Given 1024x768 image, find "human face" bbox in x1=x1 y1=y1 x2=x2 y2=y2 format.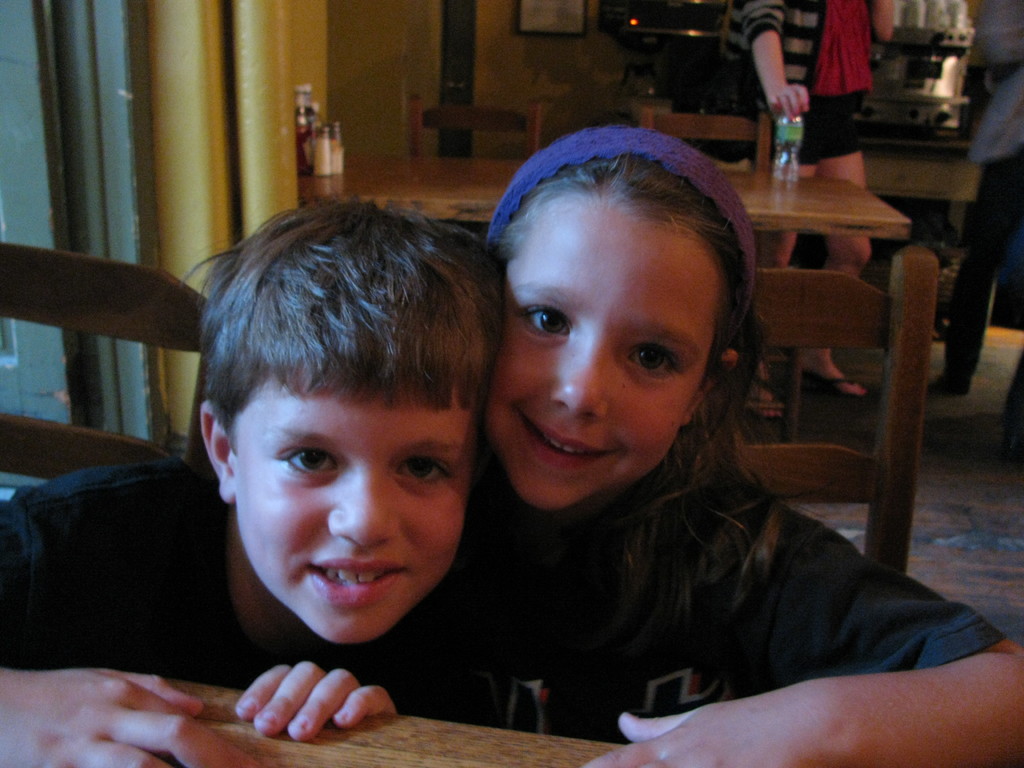
x1=504 y1=212 x2=725 y2=519.
